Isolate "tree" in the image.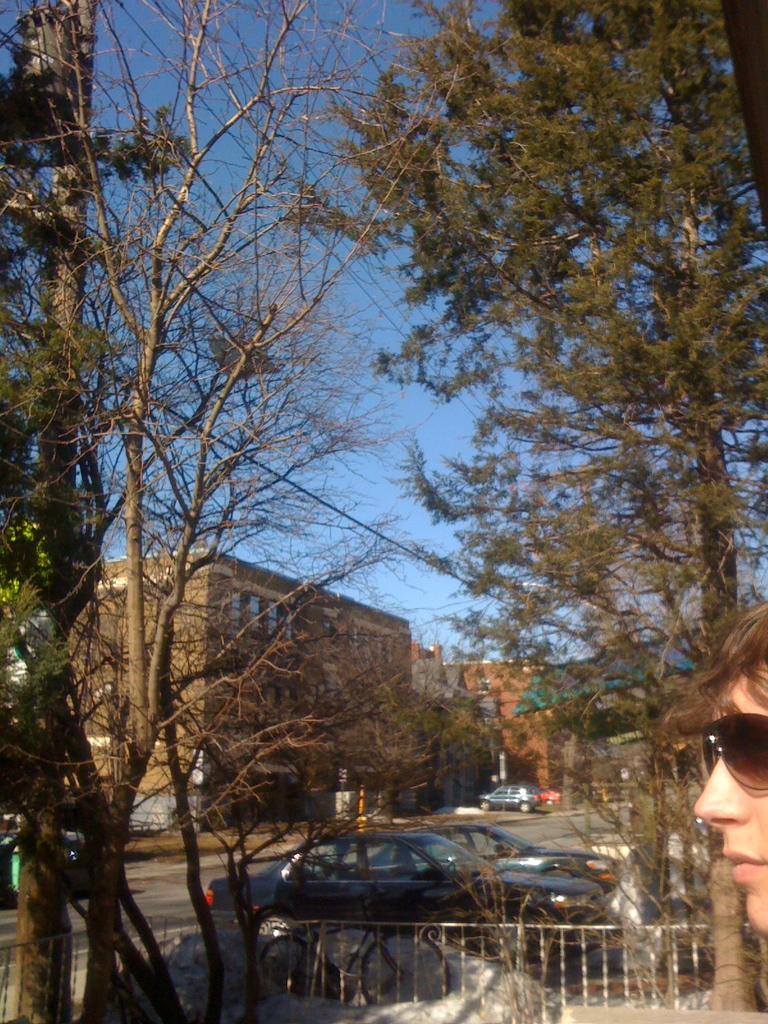
Isolated region: (9, 0, 366, 1023).
